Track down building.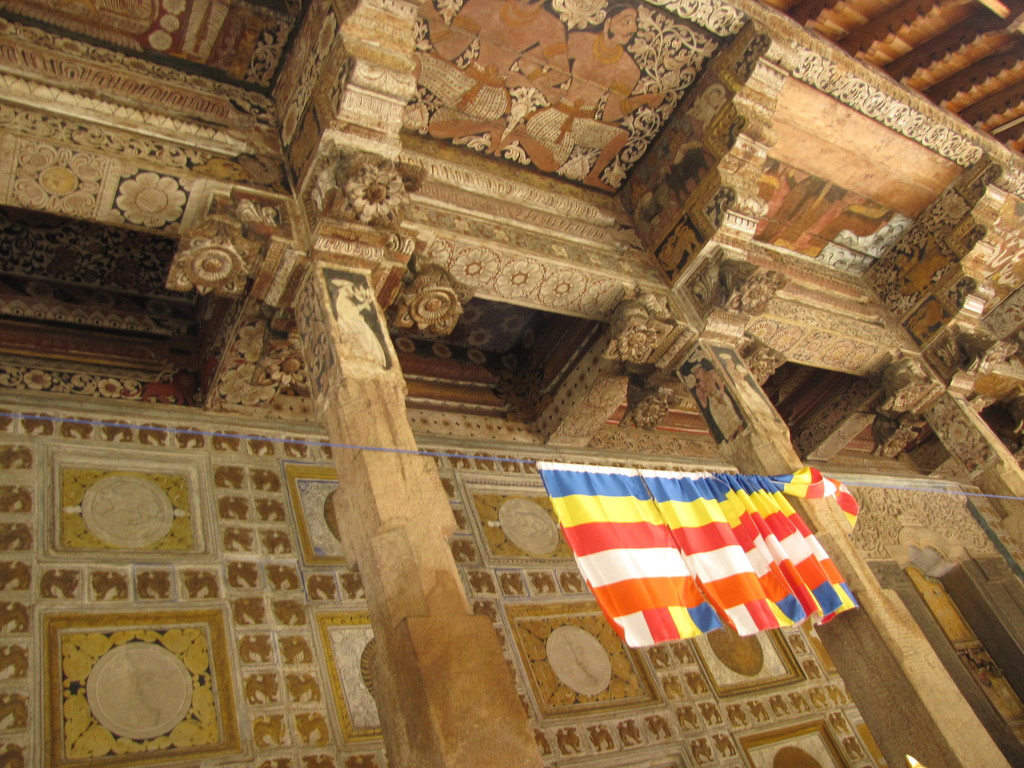
Tracked to region(1, 0, 1023, 767).
